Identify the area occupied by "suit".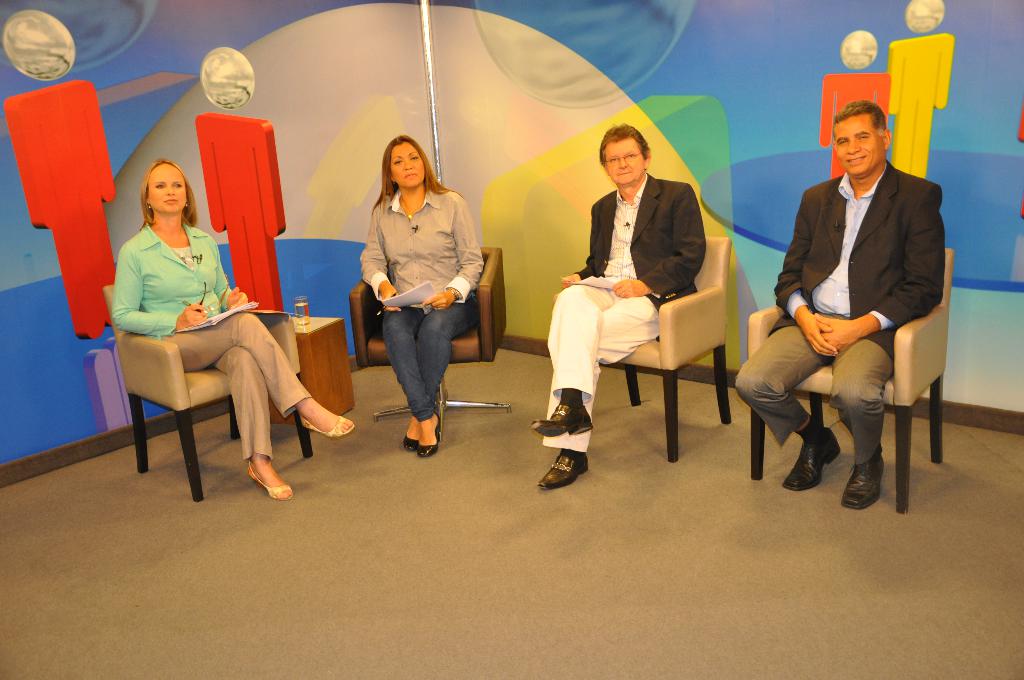
Area: (543, 173, 706, 451).
